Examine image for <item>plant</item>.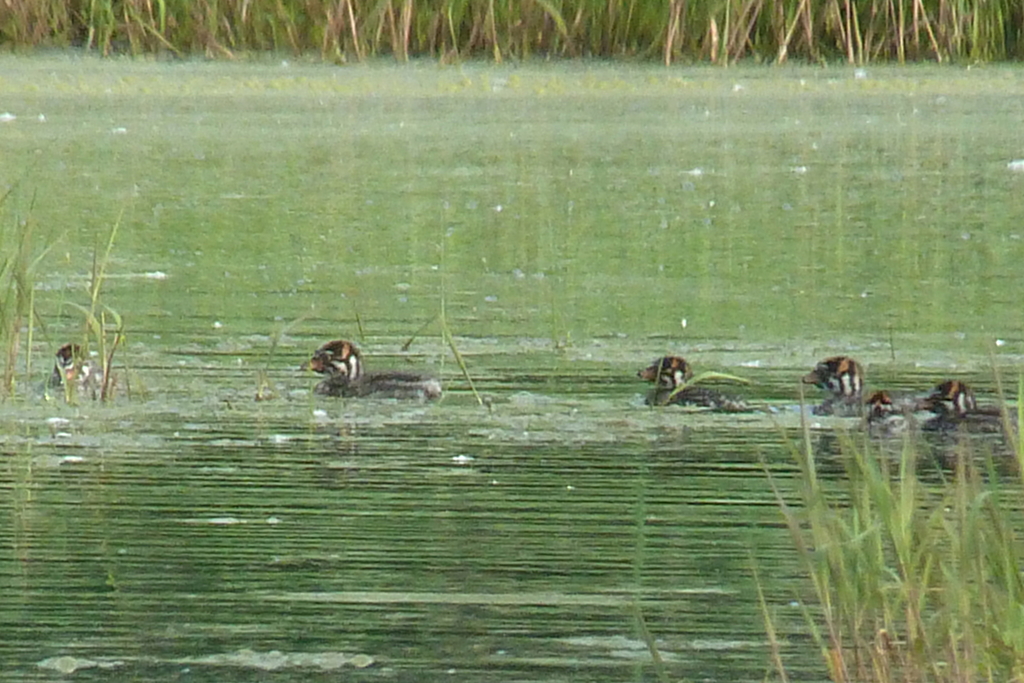
Examination result: [left=245, top=313, right=292, bottom=408].
